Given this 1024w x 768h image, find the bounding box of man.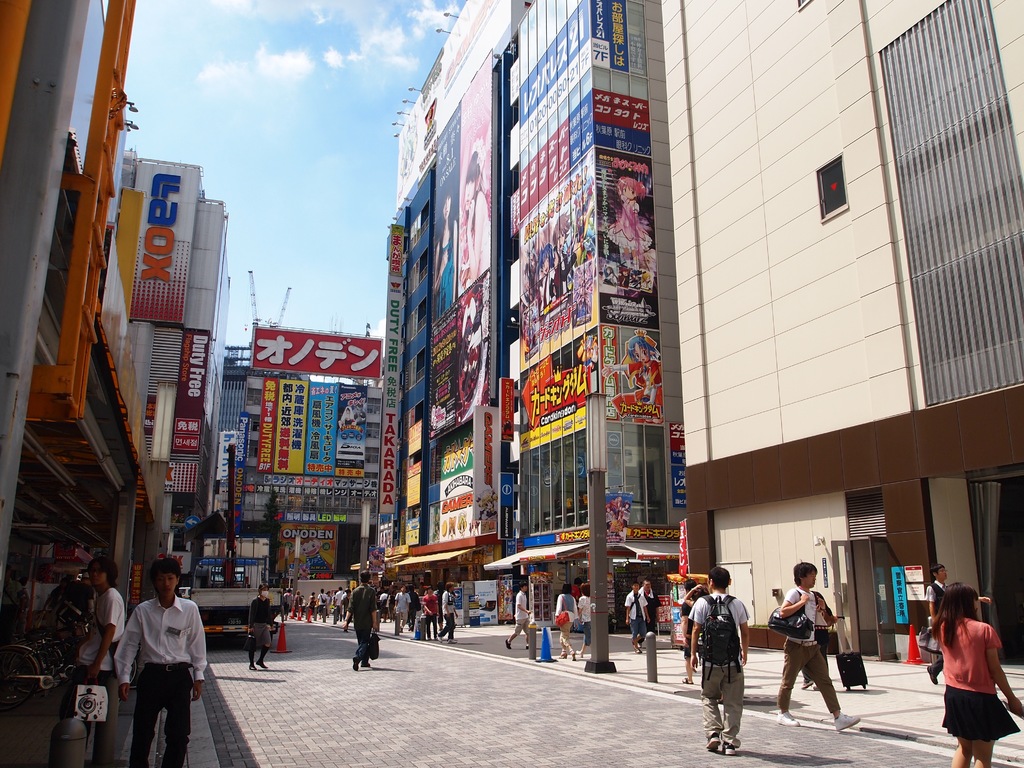
79, 558, 128, 767.
